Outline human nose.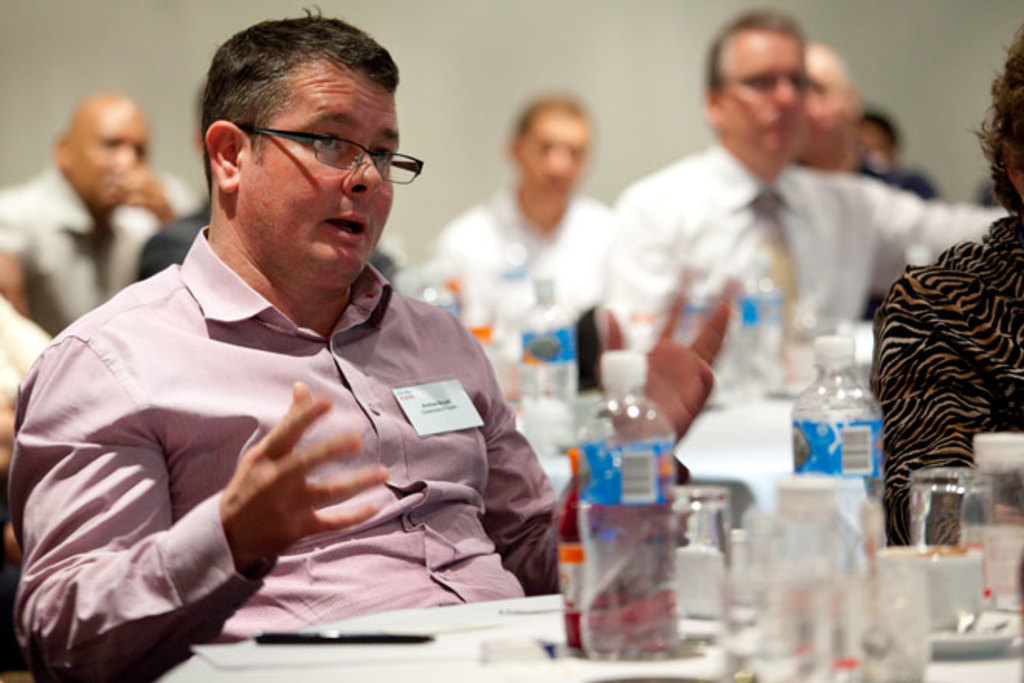
Outline: 773, 79, 801, 109.
